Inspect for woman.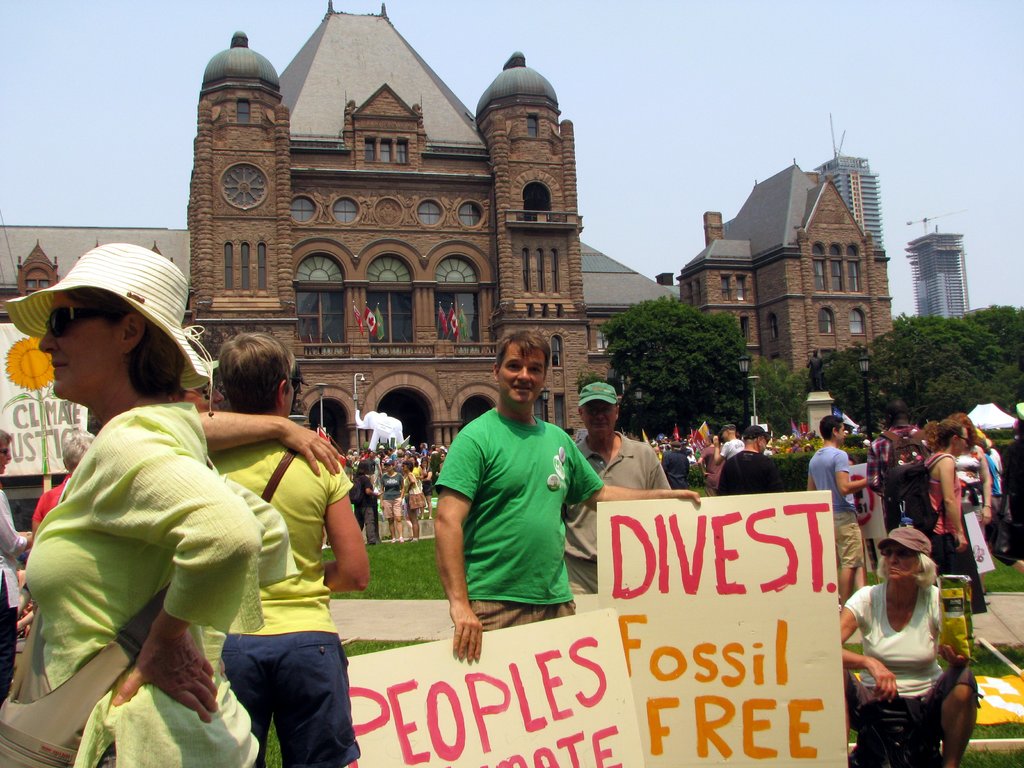
Inspection: l=381, t=461, r=407, b=541.
